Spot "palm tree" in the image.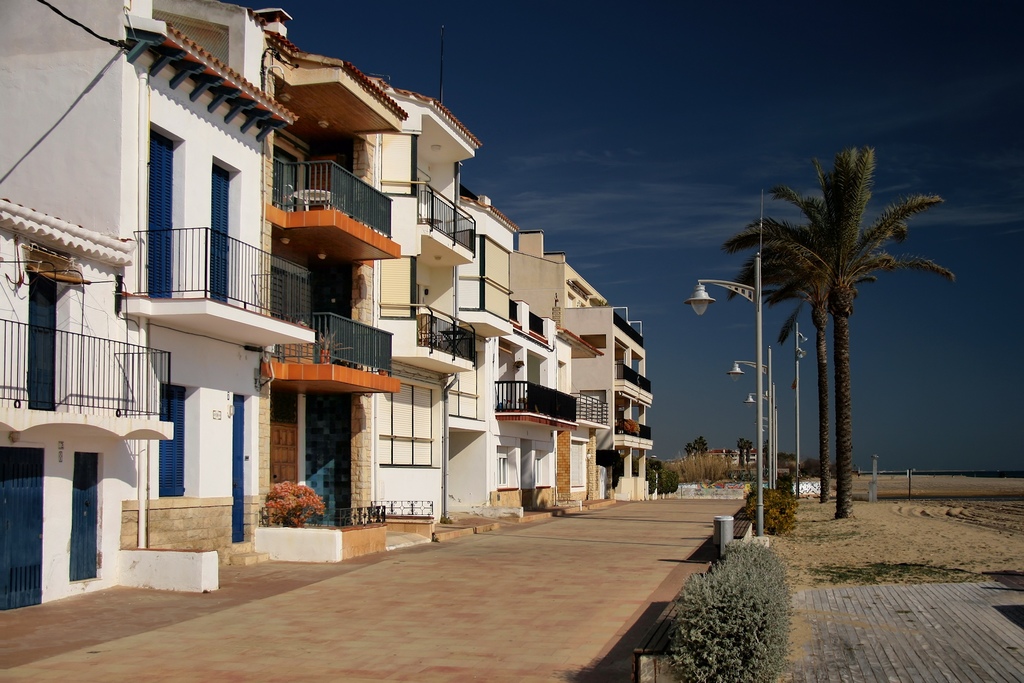
"palm tree" found at bbox=(740, 209, 847, 498).
